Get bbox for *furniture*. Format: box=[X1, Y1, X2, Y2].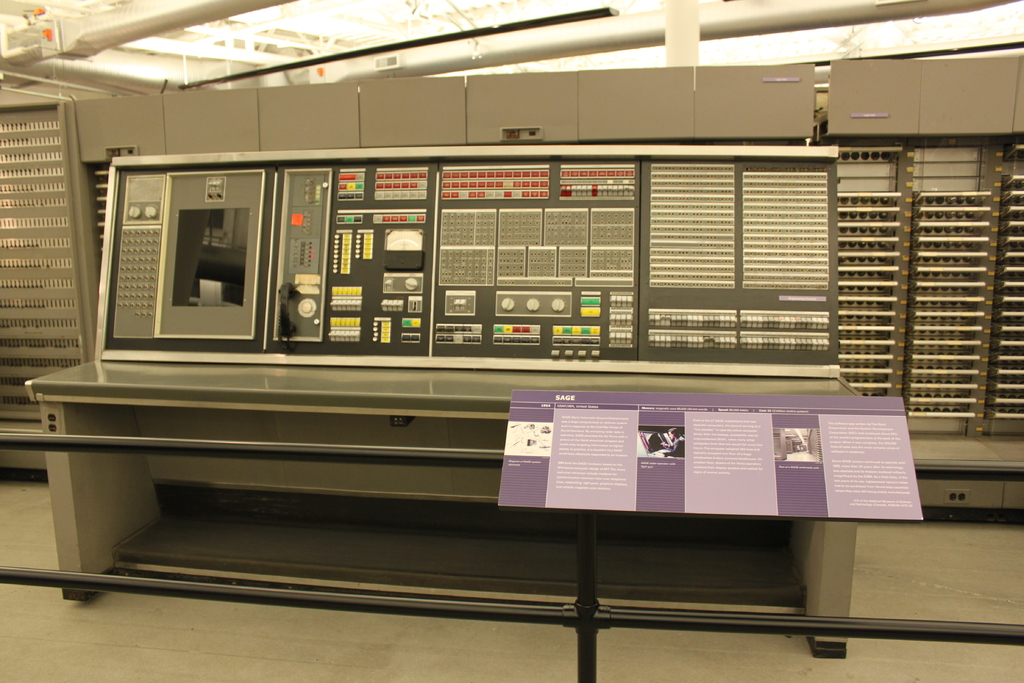
box=[27, 360, 863, 658].
